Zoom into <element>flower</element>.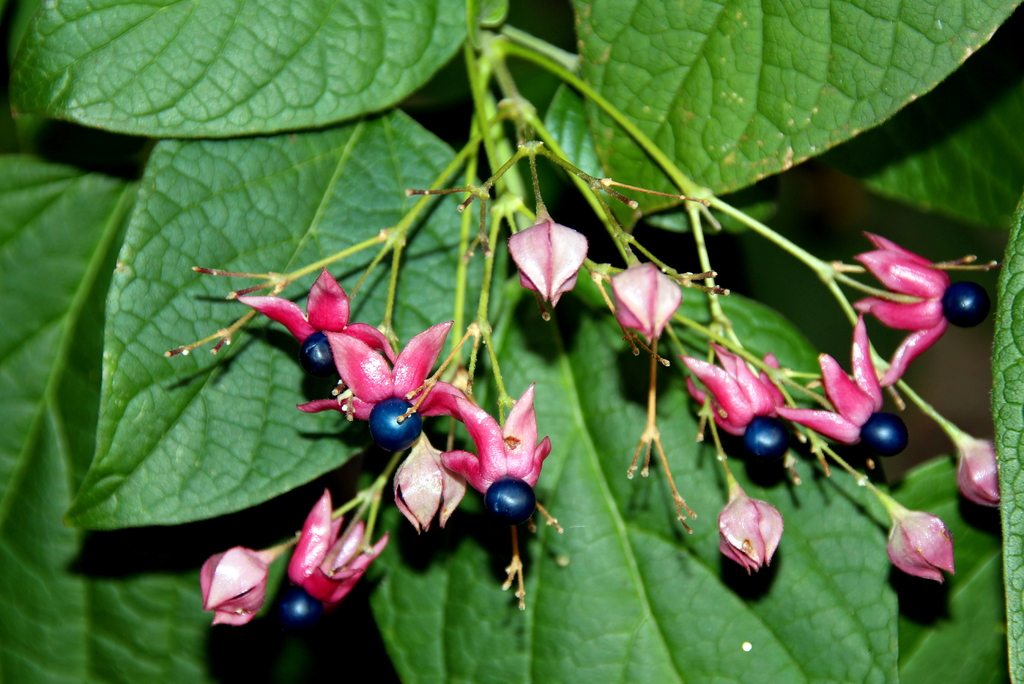
Zoom target: bbox=[719, 478, 786, 579].
